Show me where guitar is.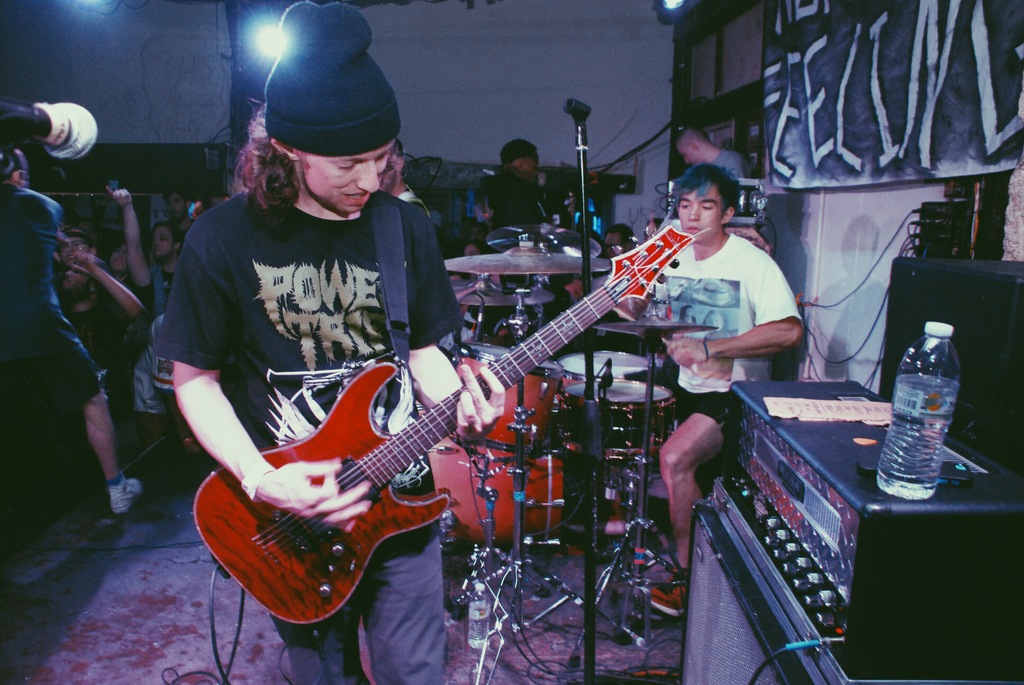
guitar is at [188,224,723,638].
